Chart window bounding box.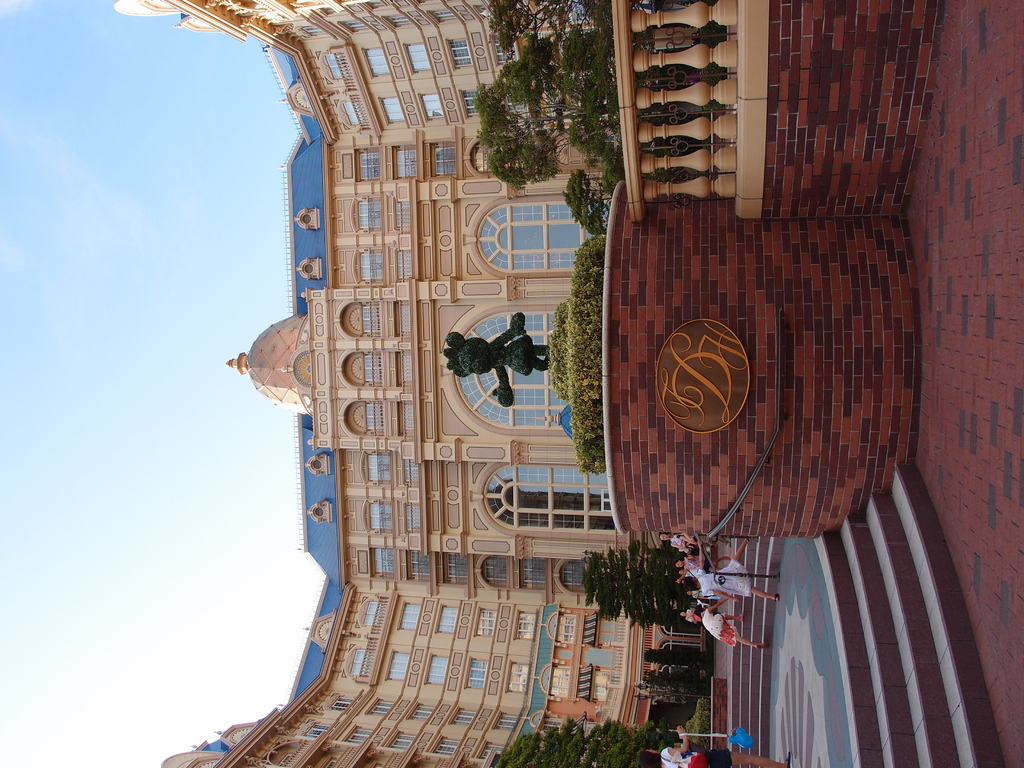
Charted: box=[420, 92, 444, 119].
